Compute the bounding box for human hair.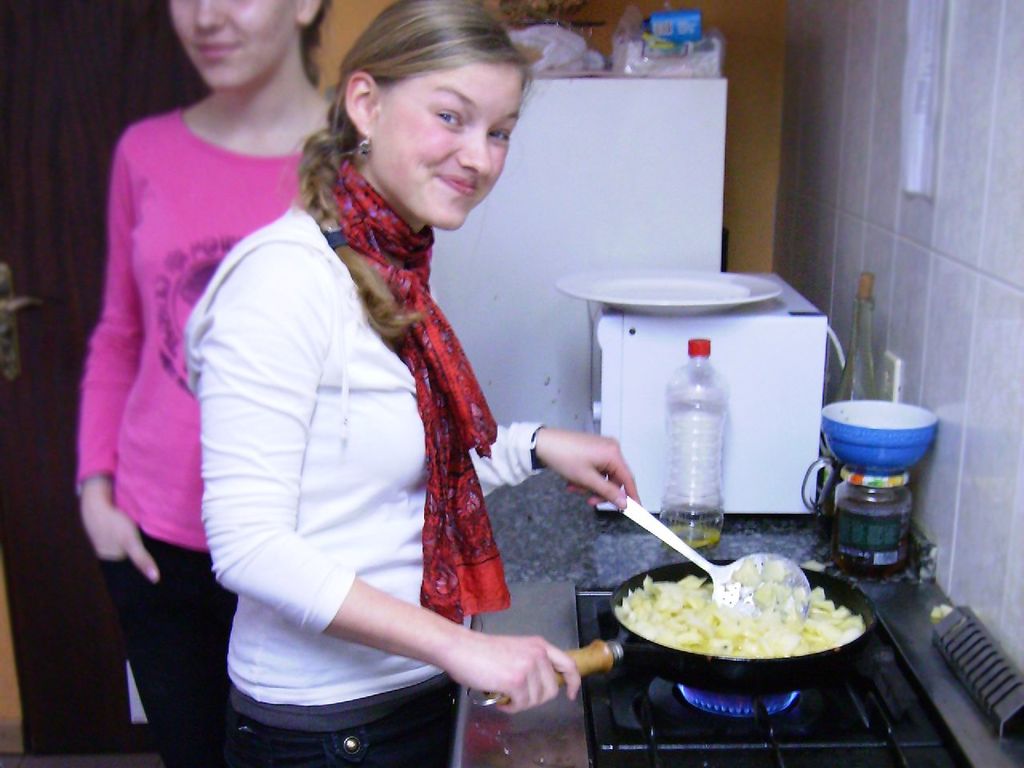
<region>294, 9, 538, 250</region>.
